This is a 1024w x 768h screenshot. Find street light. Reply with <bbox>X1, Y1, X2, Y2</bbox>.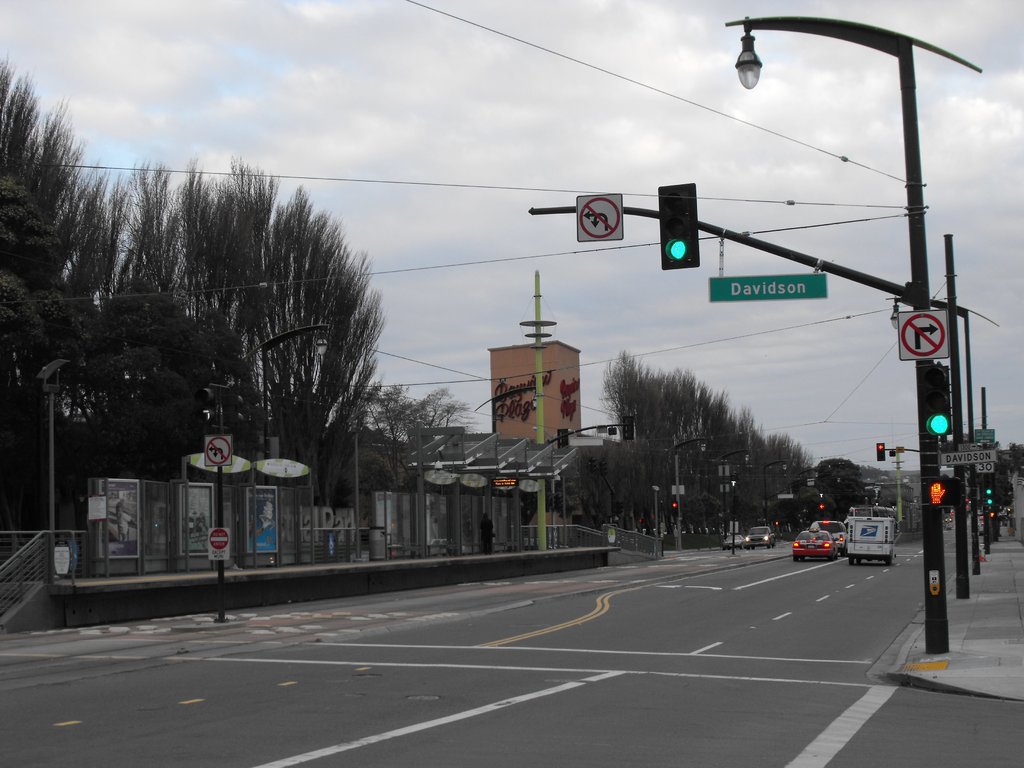
<bbox>475, 384, 542, 435</bbox>.
